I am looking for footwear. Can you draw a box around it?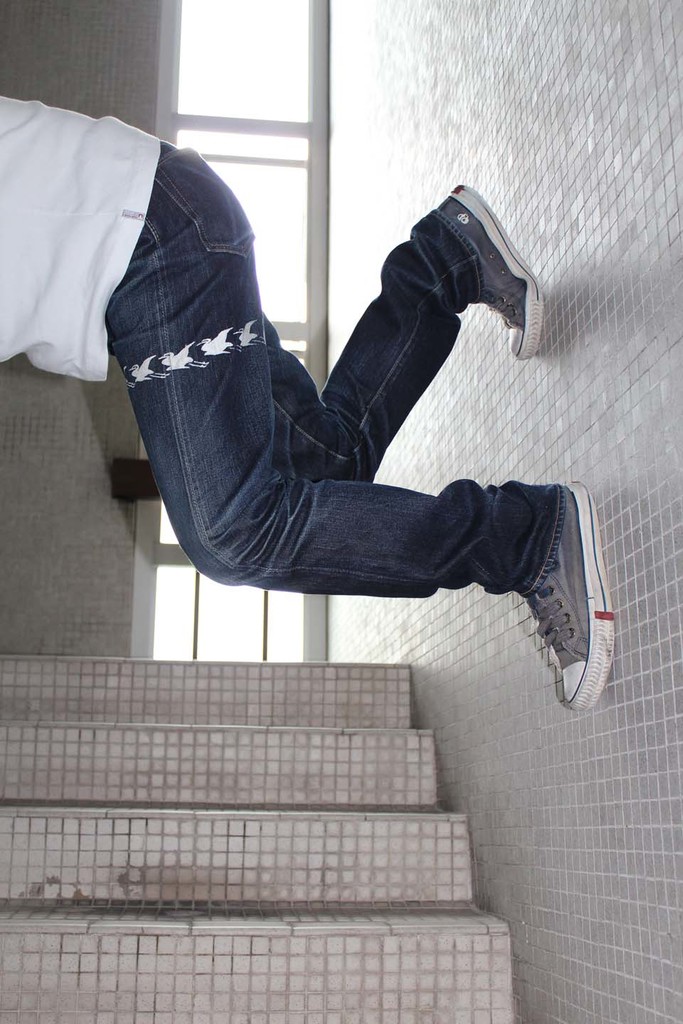
Sure, the bounding box is {"x1": 420, "y1": 181, "x2": 536, "y2": 361}.
